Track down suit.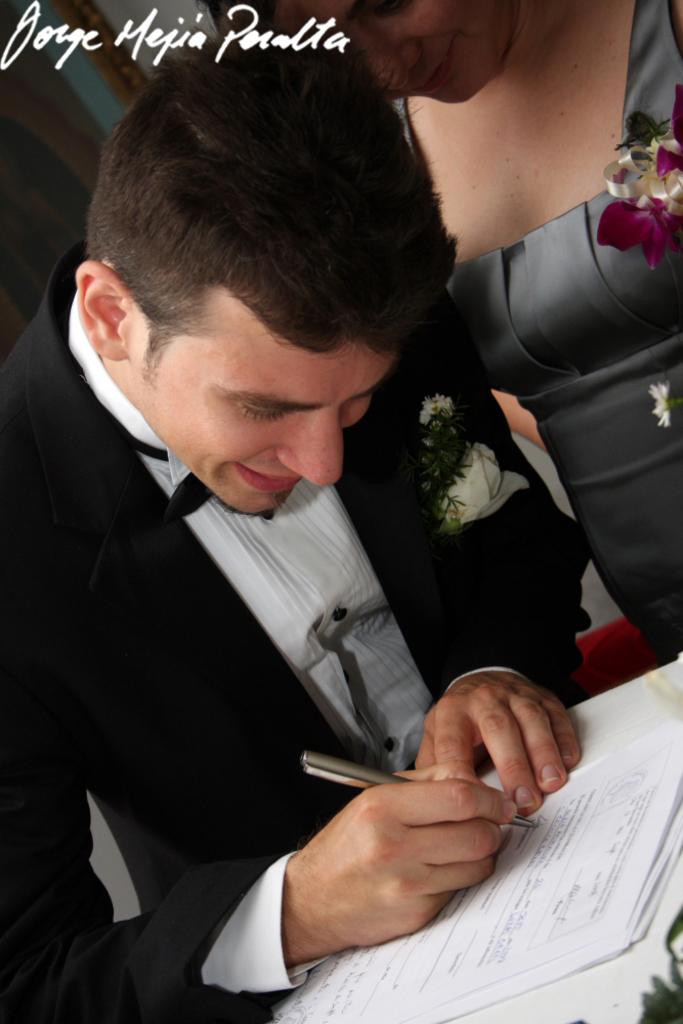
Tracked to l=0, t=242, r=593, b=1023.
